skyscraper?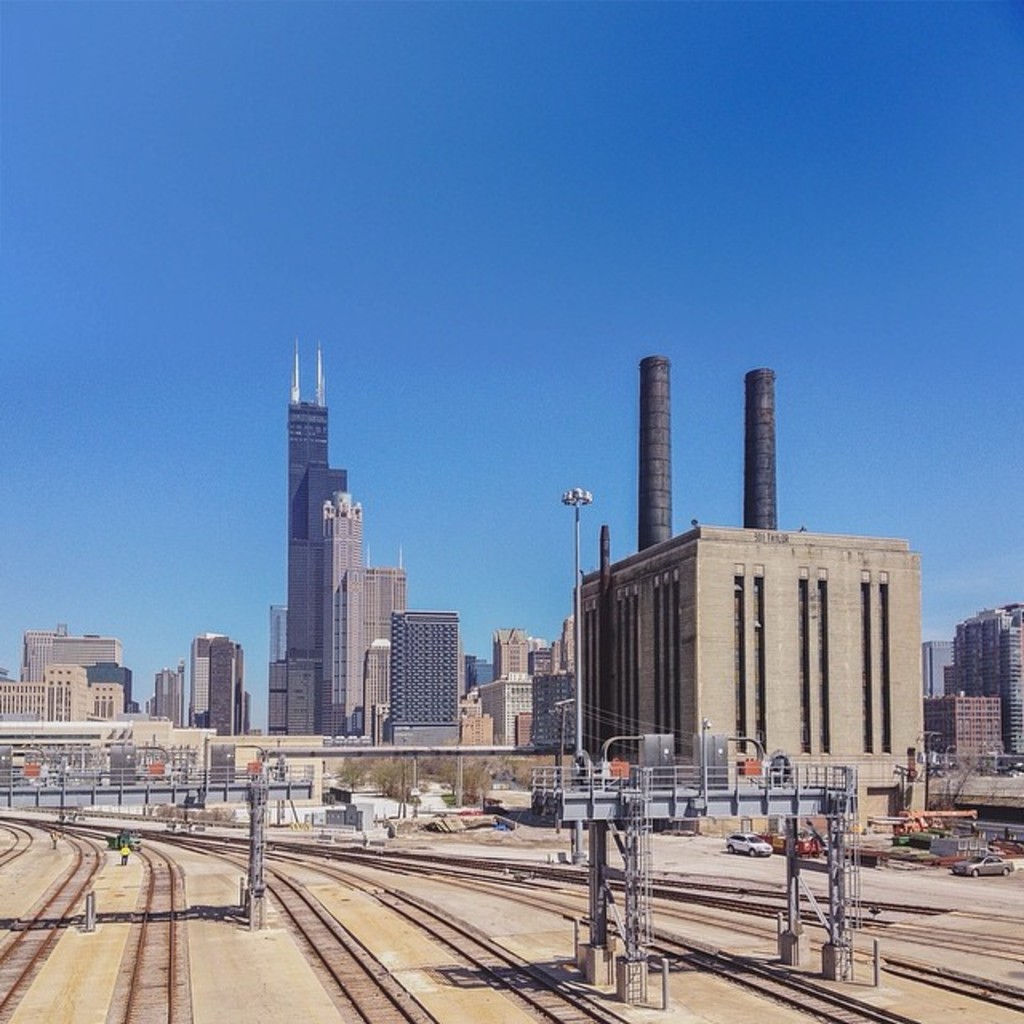
box=[205, 635, 253, 744]
